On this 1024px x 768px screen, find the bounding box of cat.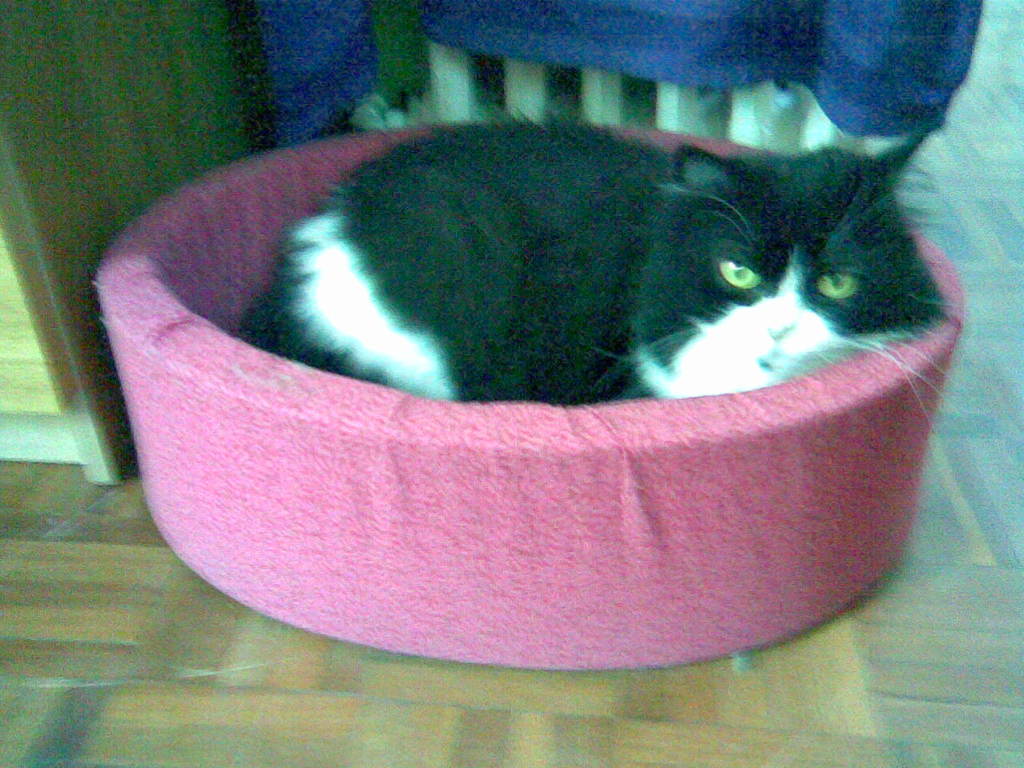
Bounding box: bbox=(241, 105, 963, 405).
